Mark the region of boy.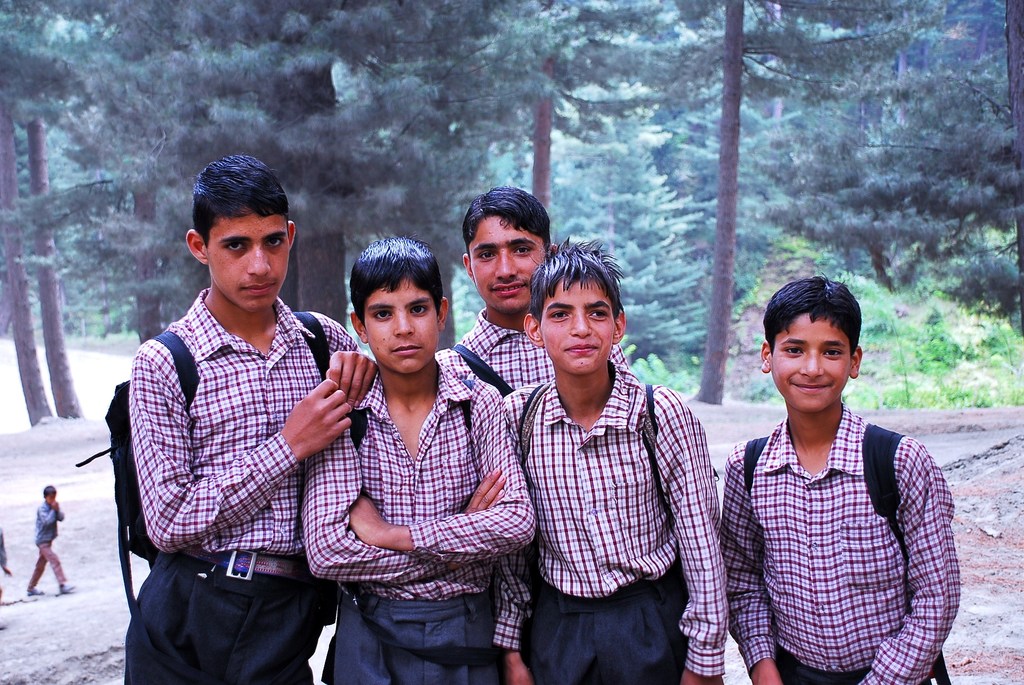
Region: 301 237 534 684.
